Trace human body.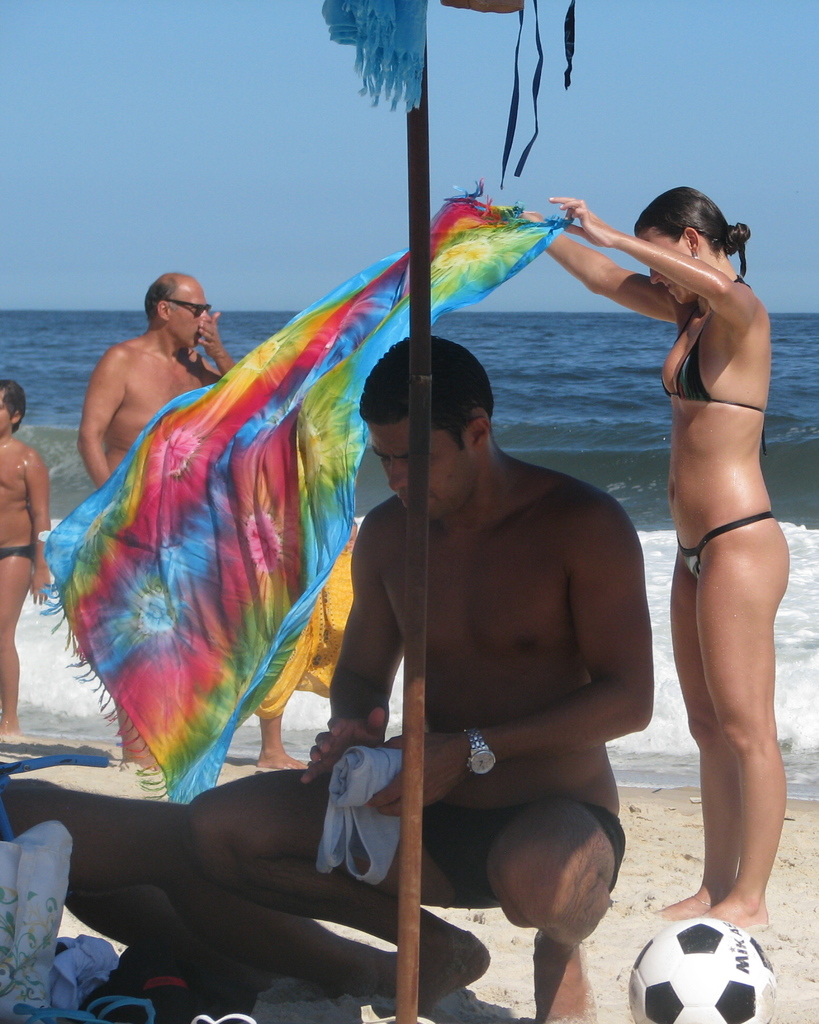
Traced to <bbox>252, 522, 357, 778</bbox>.
